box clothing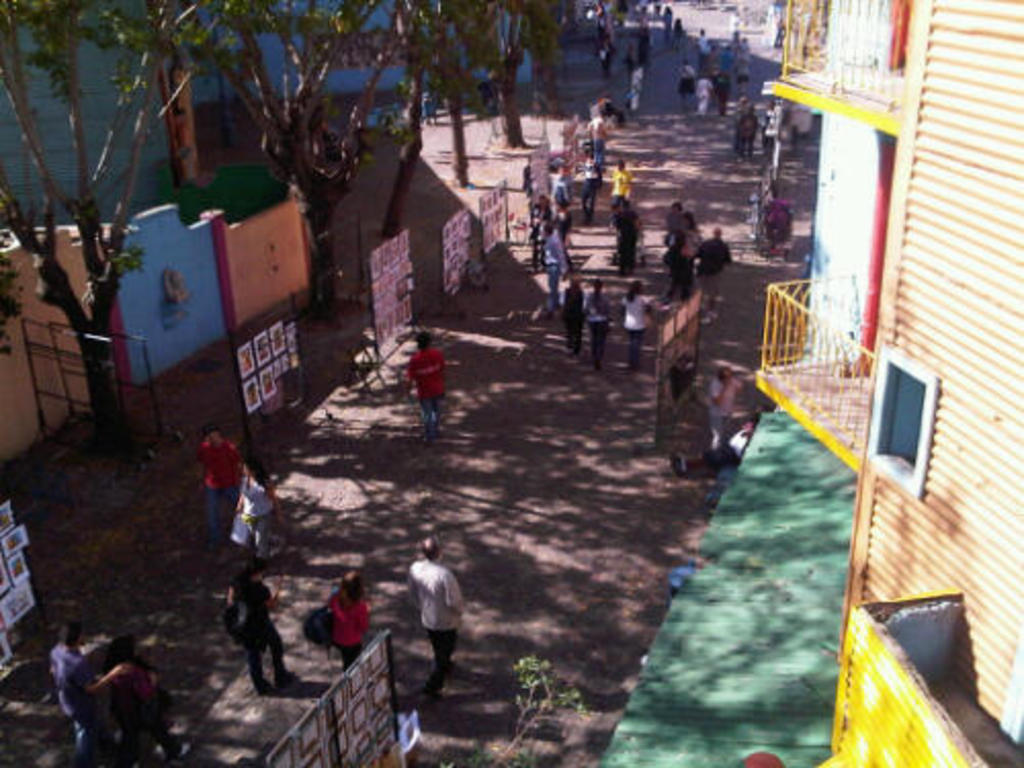
bbox=(53, 647, 113, 760)
